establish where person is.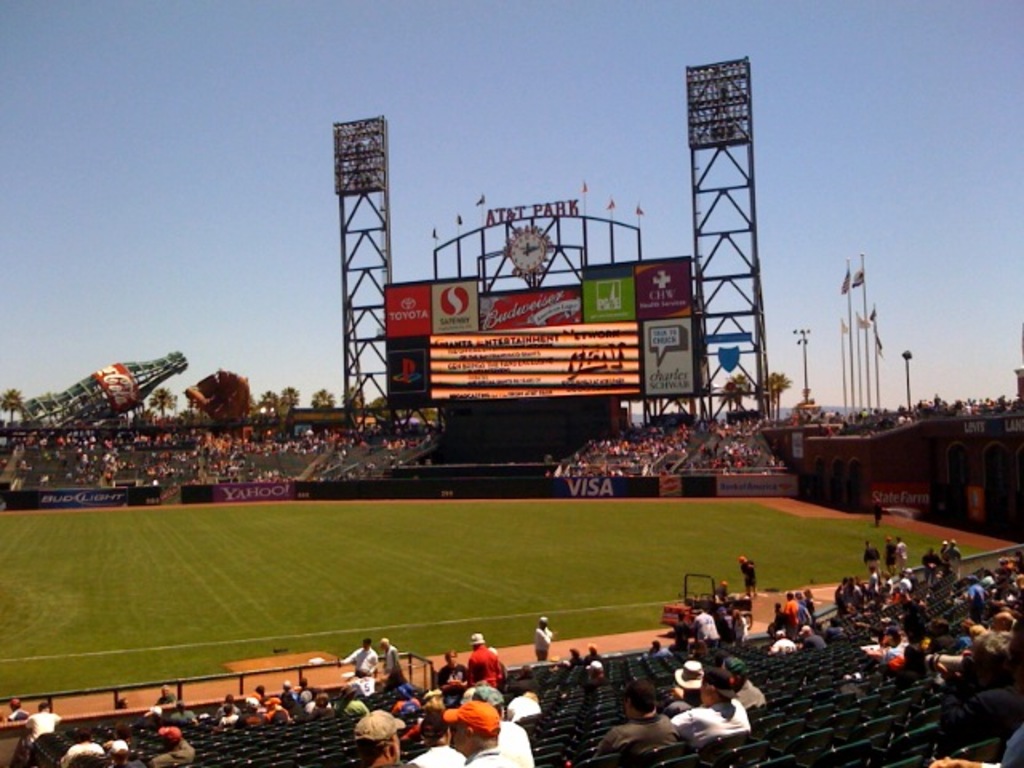
Established at {"x1": 0, "y1": 690, "x2": 32, "y2": 728}.
